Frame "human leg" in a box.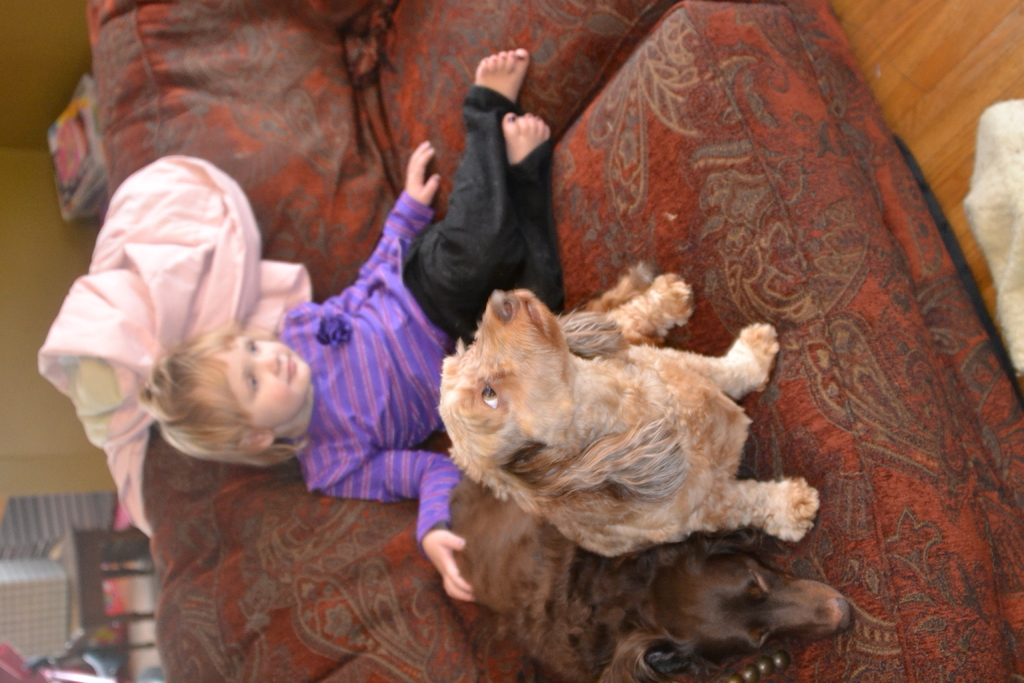
Rect(429, 96, 545, 336).
